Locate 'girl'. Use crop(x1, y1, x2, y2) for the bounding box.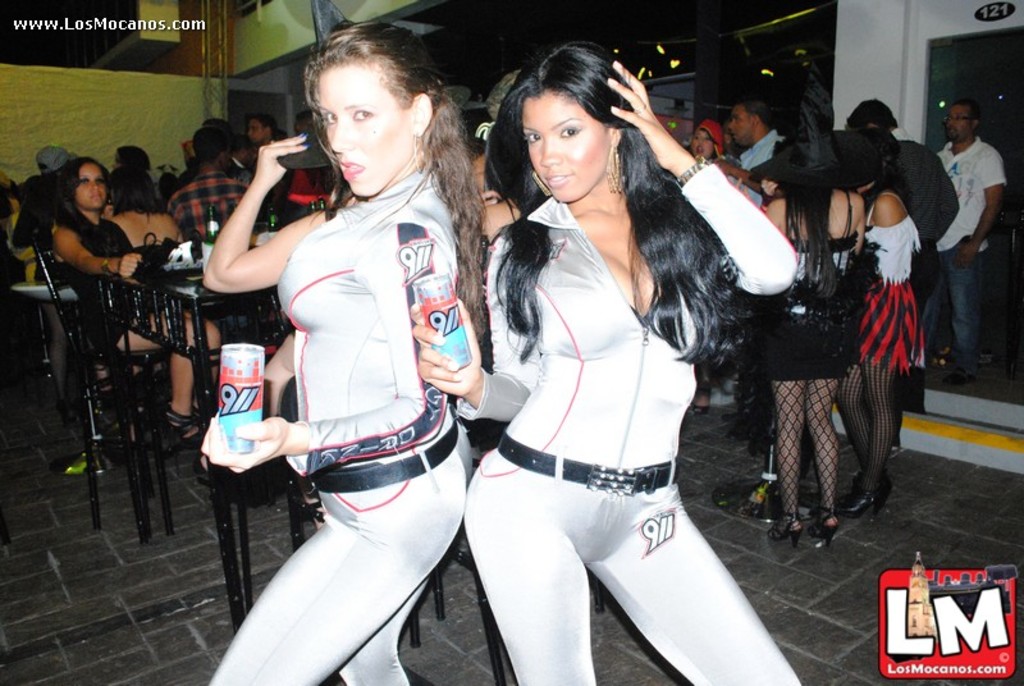
crop(410, 40, 795, 685).
